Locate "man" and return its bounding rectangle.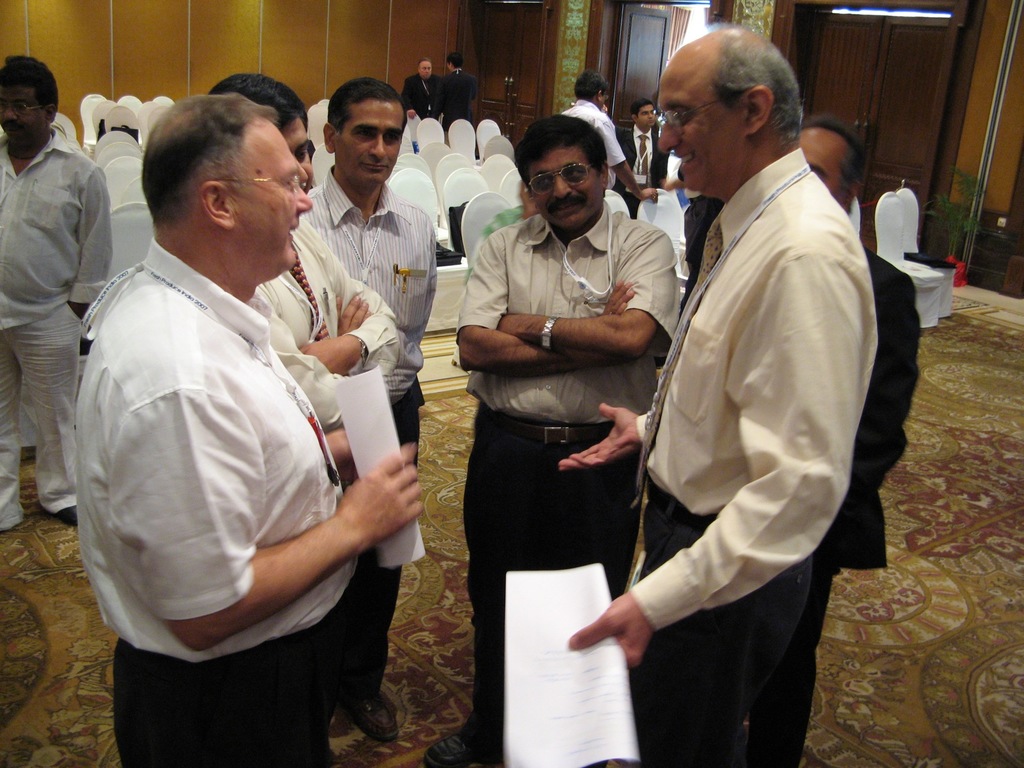
<bbox>403, 56, 436, 120</bbox>.
